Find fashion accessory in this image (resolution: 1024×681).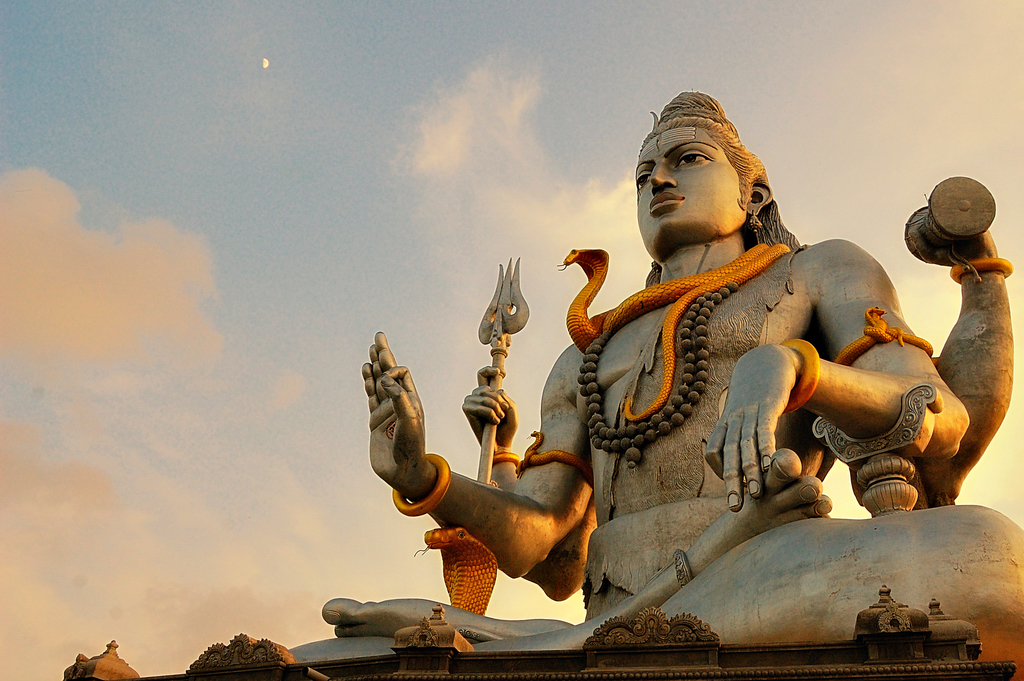
locate(778, 336, 823, 420).
